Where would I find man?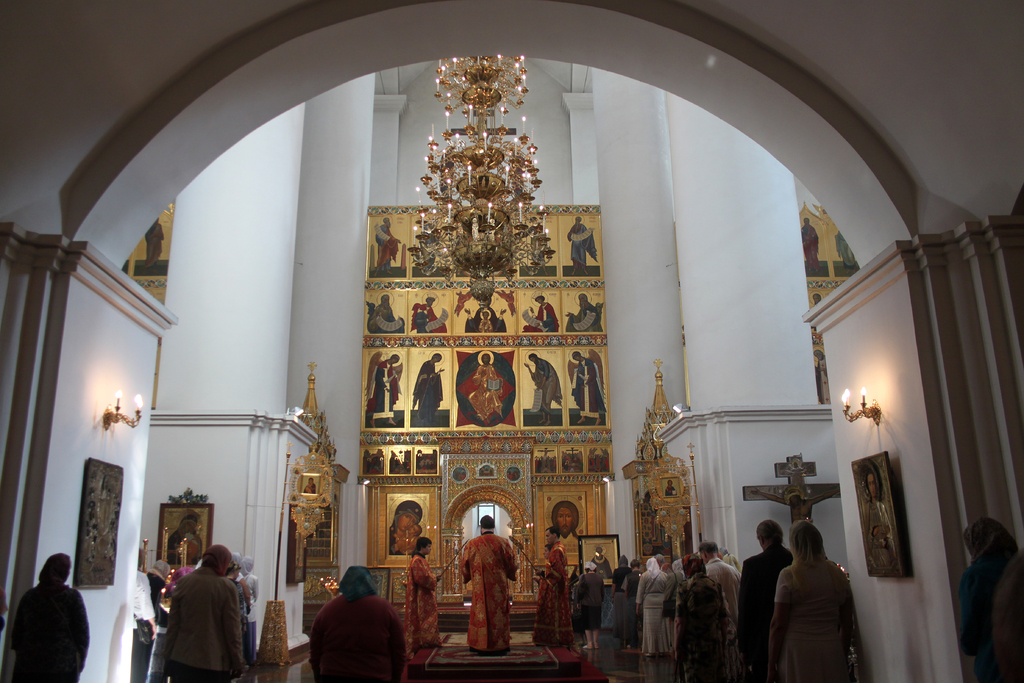
At select_region(524, 295, 560, 336).
